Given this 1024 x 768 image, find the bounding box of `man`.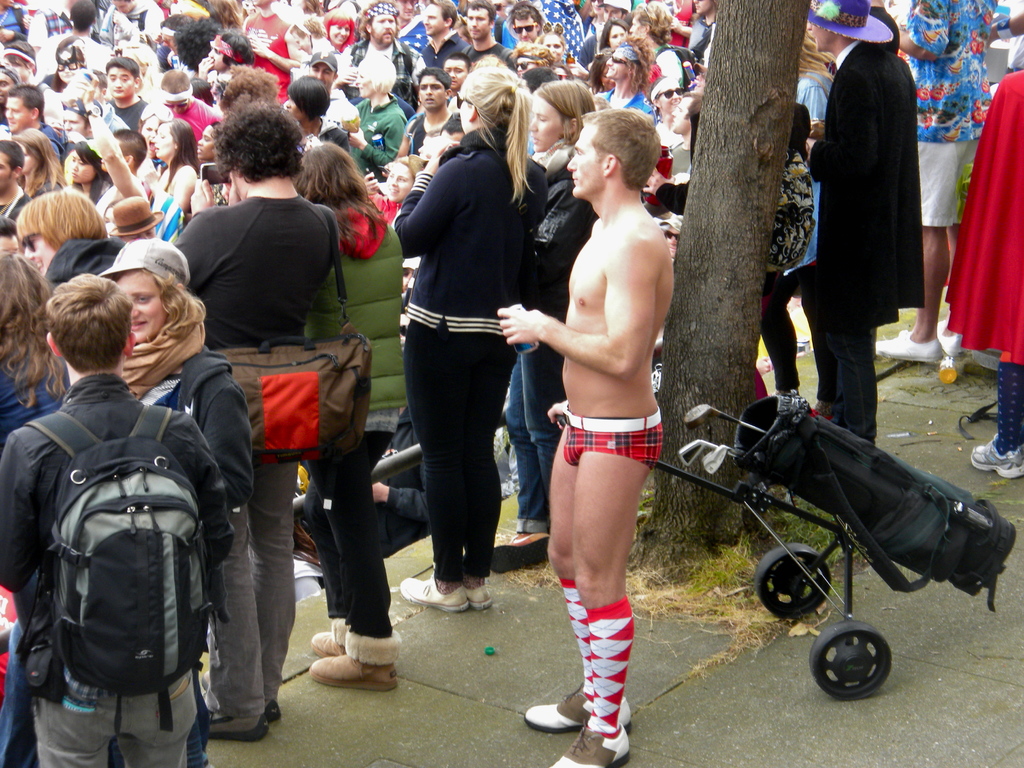
BBox(244, 0, 299, 98).
